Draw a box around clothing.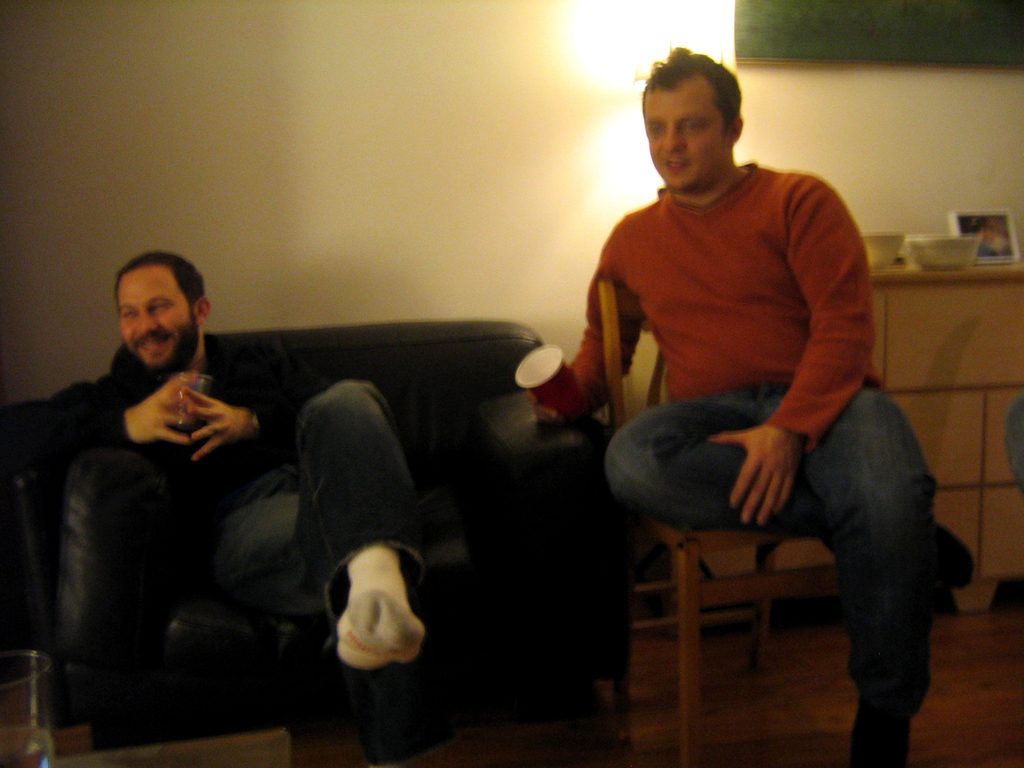
[532,154,948,749].
